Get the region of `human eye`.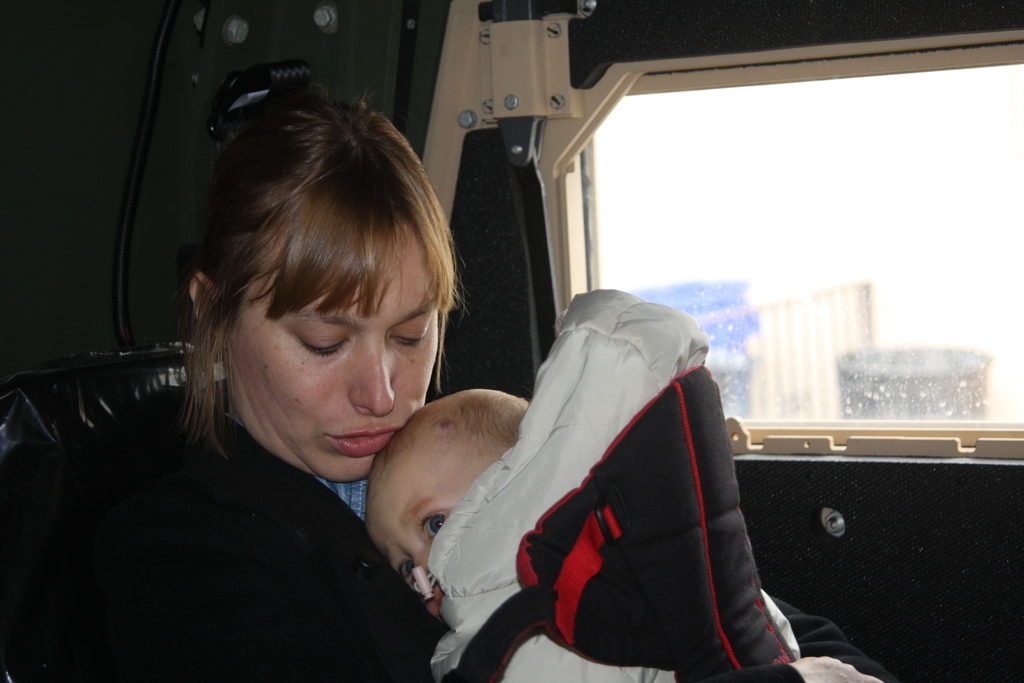
<box>389,322,433,346</box>.
